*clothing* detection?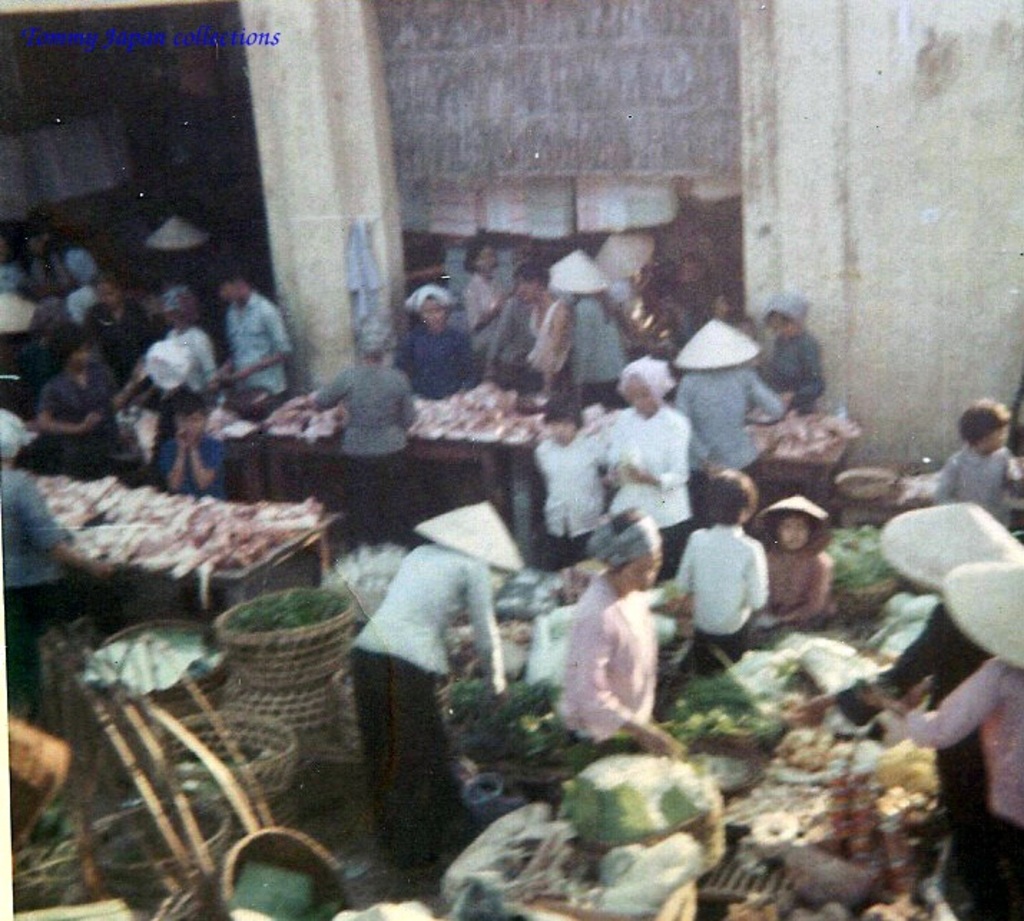
<box>318,508,498,857</box>
